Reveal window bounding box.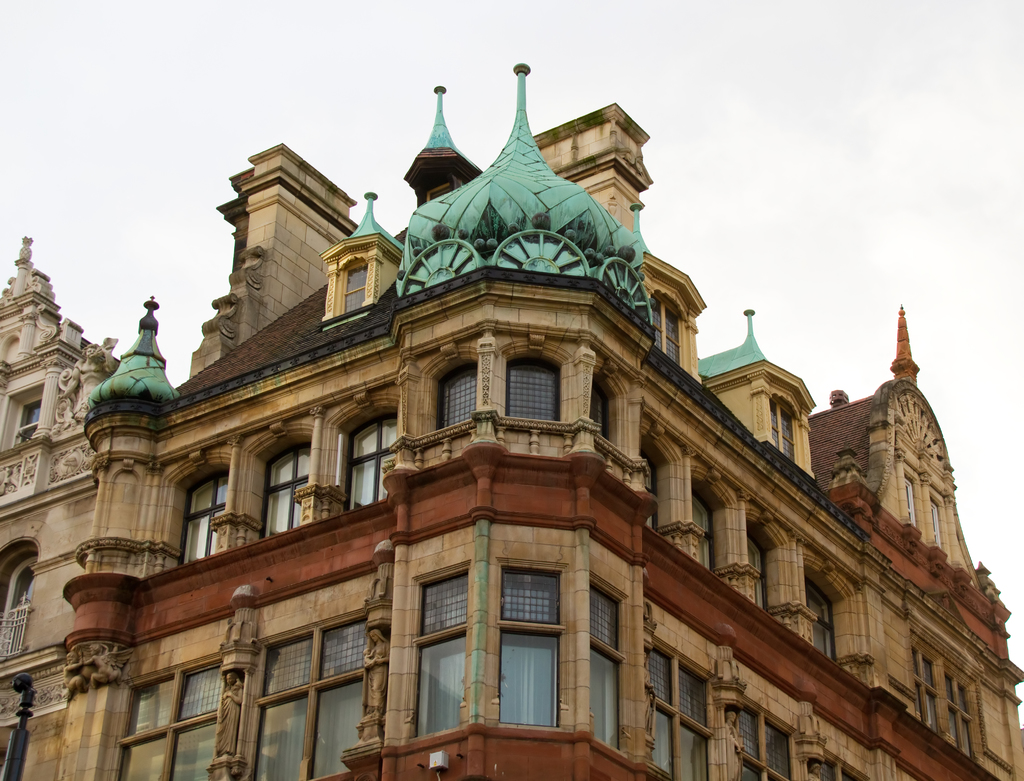
Revealed: [x1=678, y1=659, x2=712, y2=780].
